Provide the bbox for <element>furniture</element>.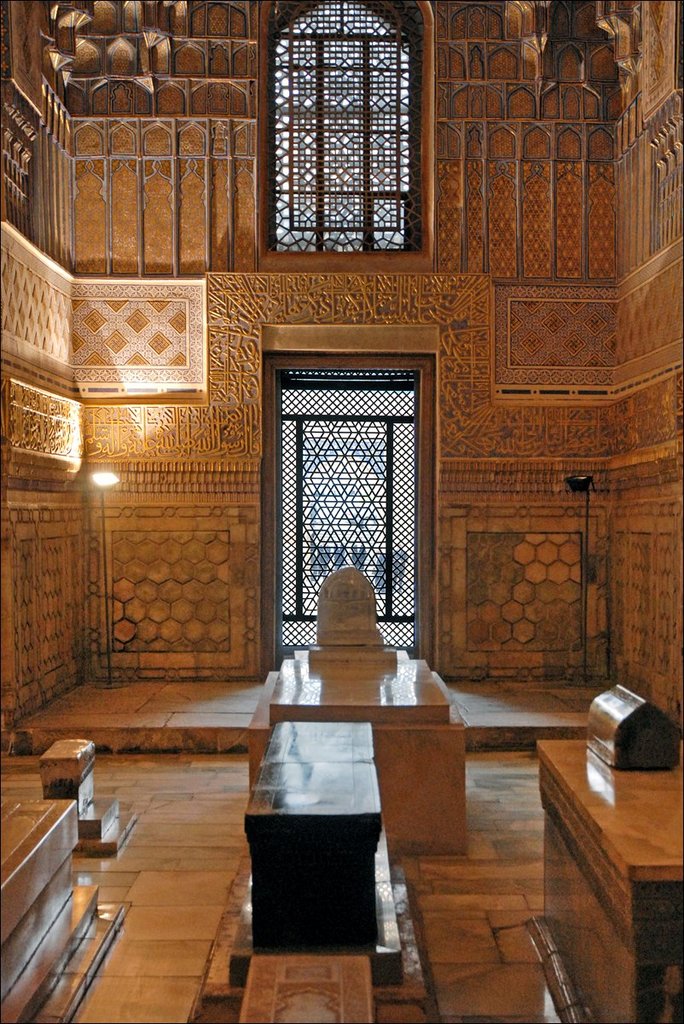
[left=230, top=725, right=410, bottom=990].
